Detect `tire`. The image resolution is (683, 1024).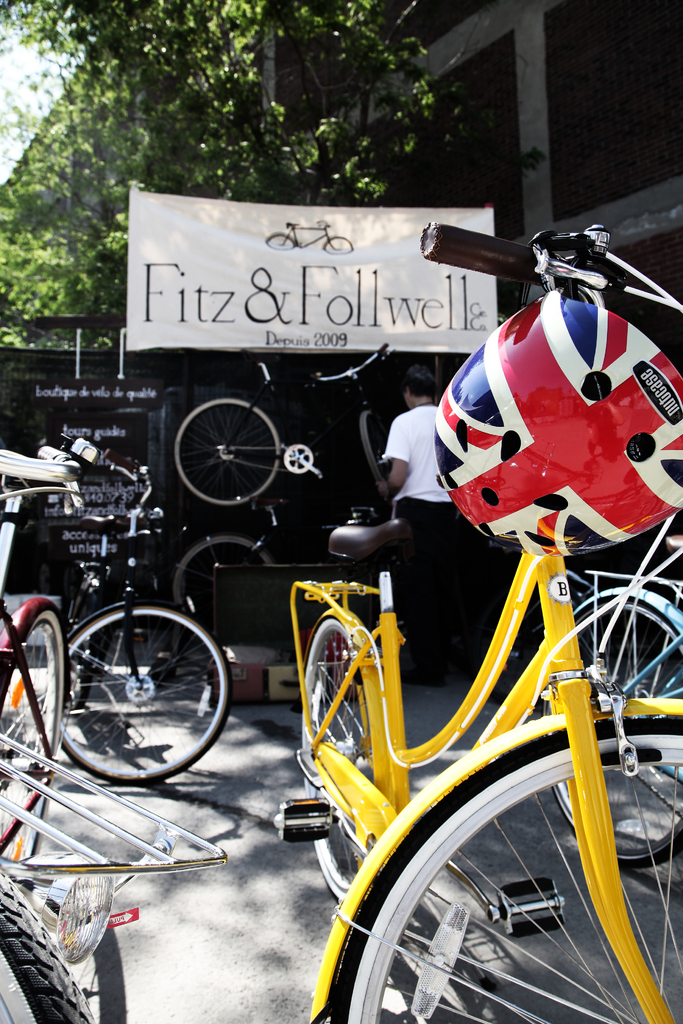
l=167, t=395, r=289, b=505.
